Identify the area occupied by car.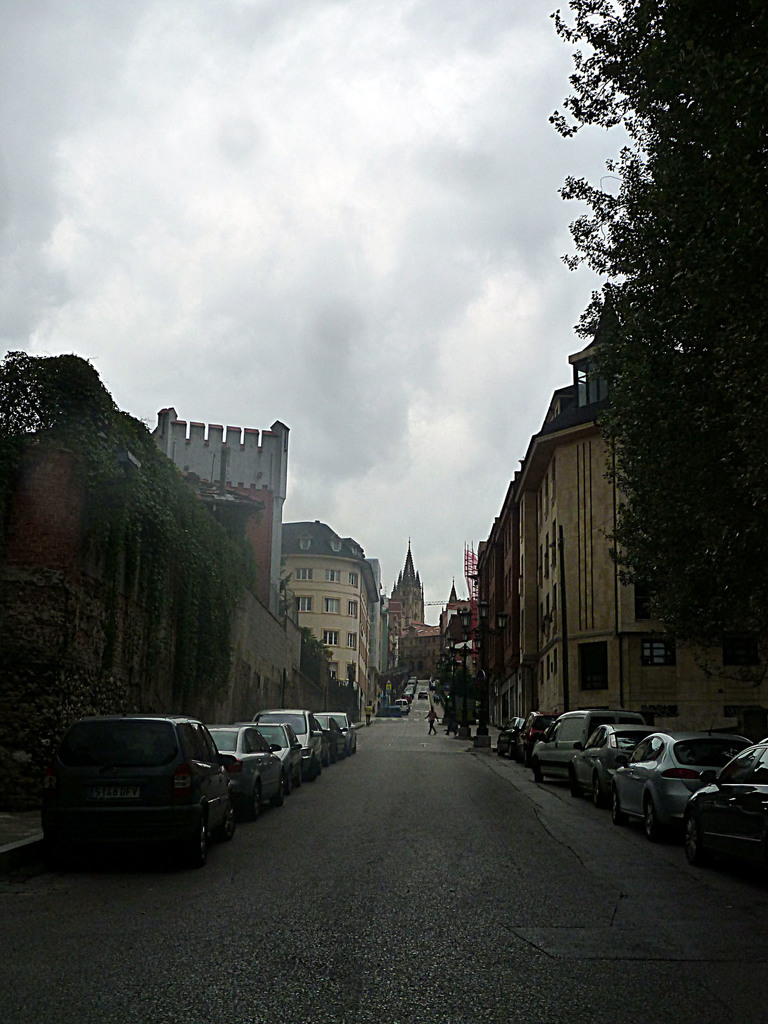
Area: x1=431, y1=678, x2=436, y2=684.
